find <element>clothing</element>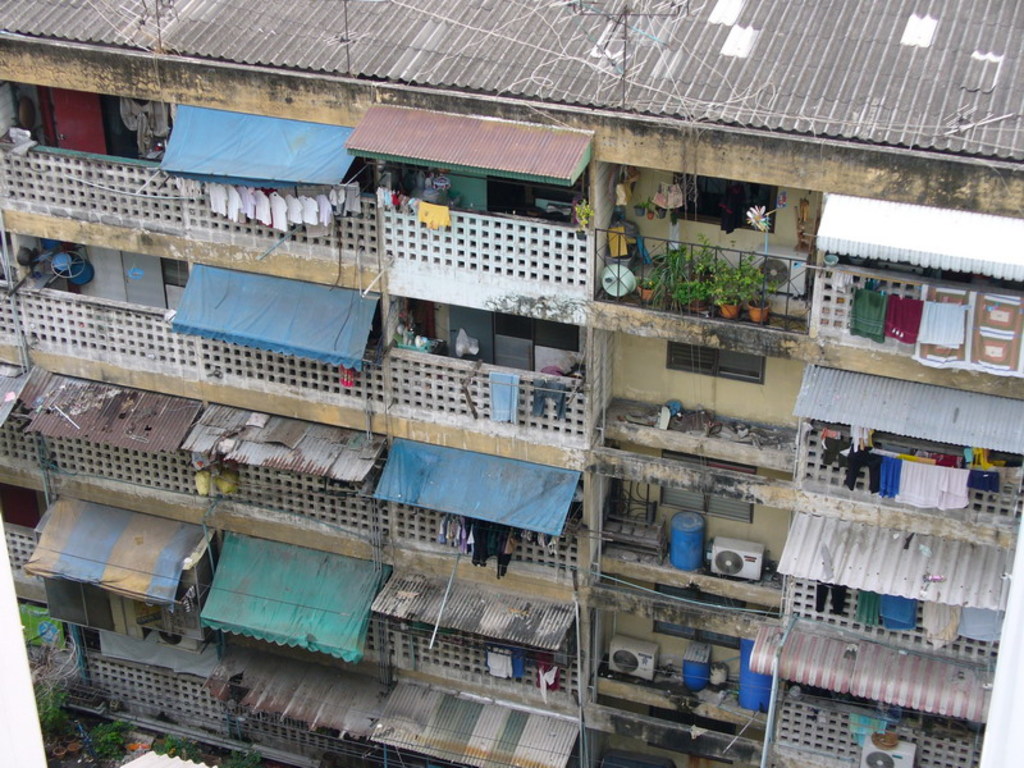
(left=225, top=186, right=241, bottom=221)
